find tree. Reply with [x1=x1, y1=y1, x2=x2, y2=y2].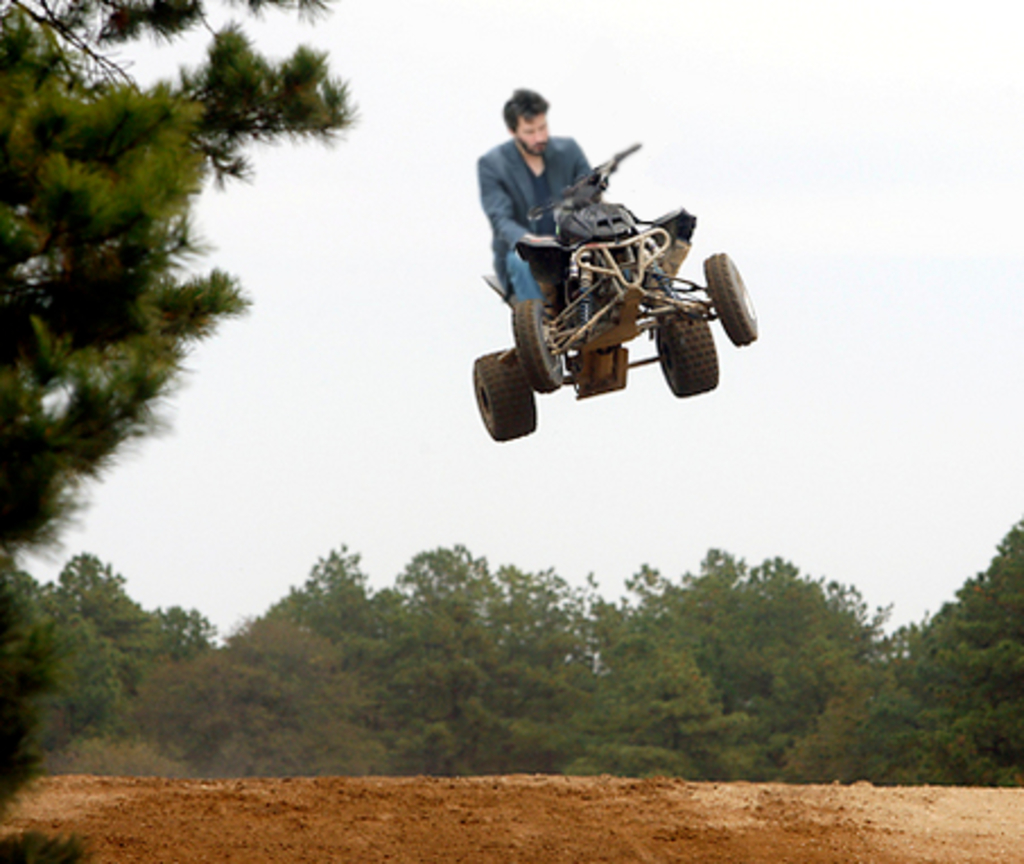
[x1=18, y1=545, x2=215, y2=719].
